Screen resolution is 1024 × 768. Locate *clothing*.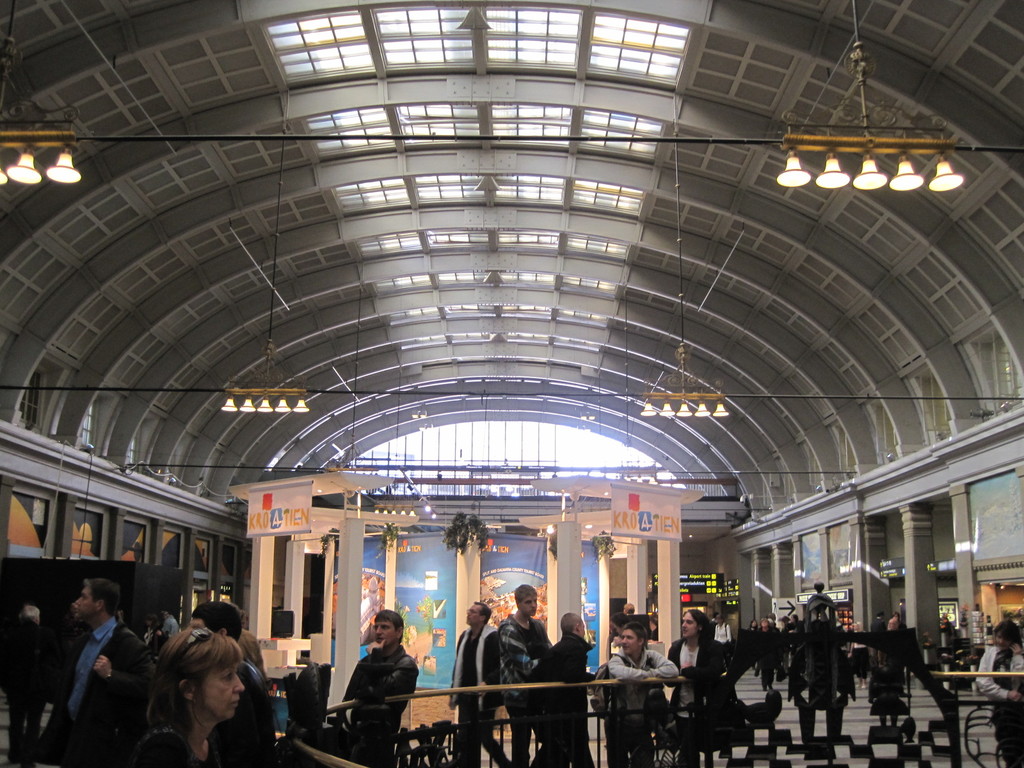
bbox=[40, 616, 153, 767].
